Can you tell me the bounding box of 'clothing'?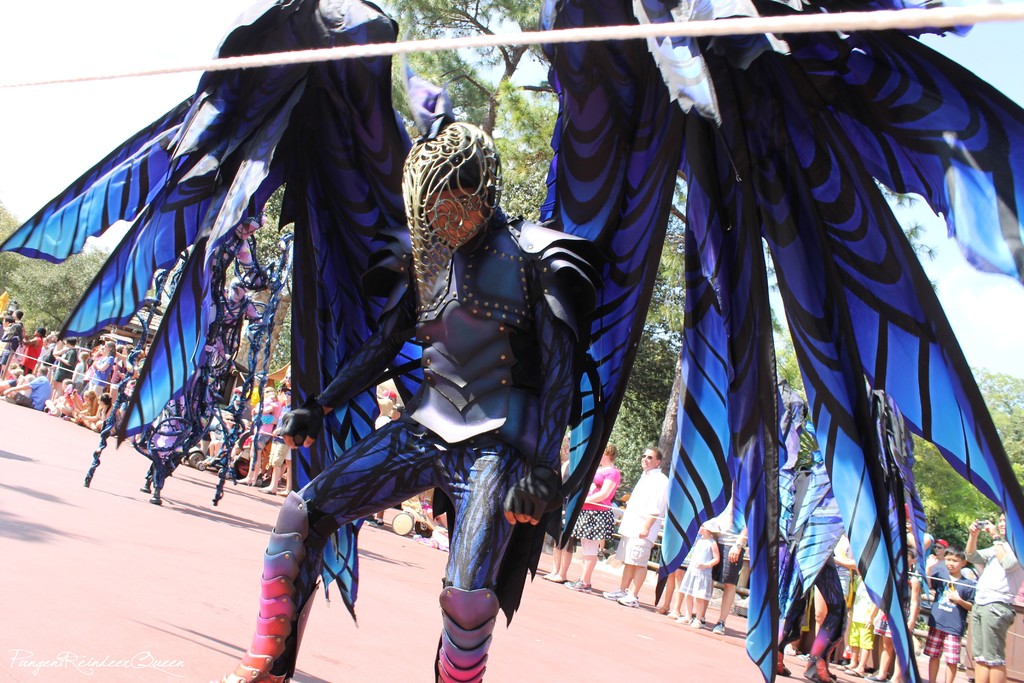
612 461 671 572.
